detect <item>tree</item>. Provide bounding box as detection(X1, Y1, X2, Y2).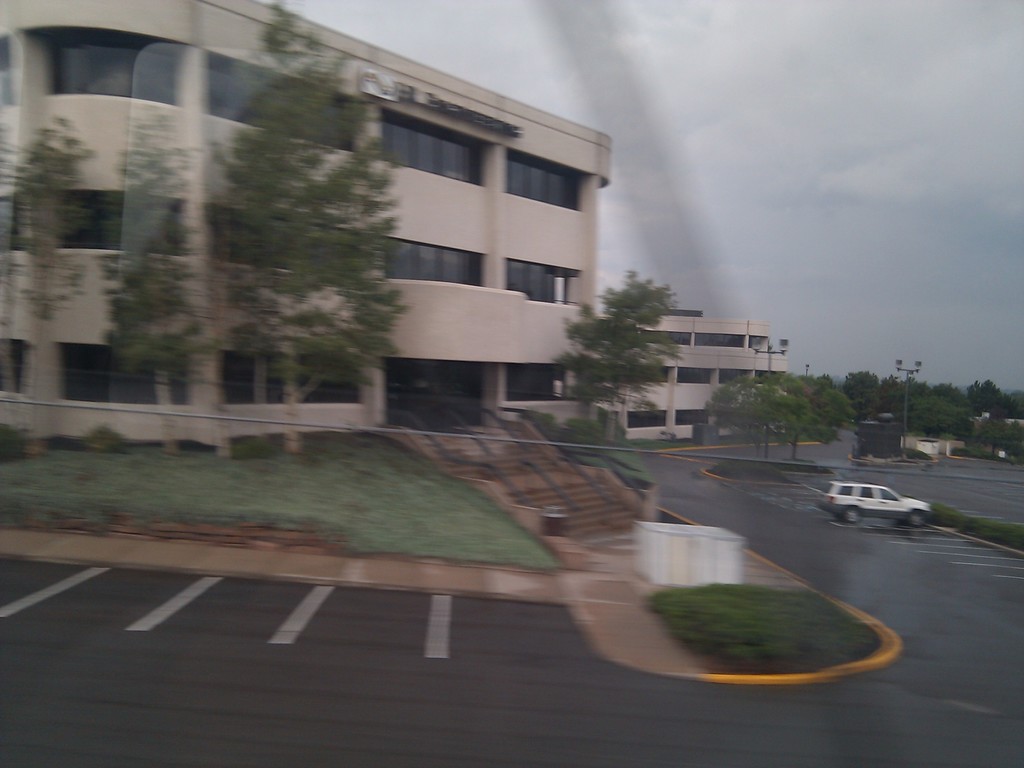
detection(196, 10, 408, 436).
